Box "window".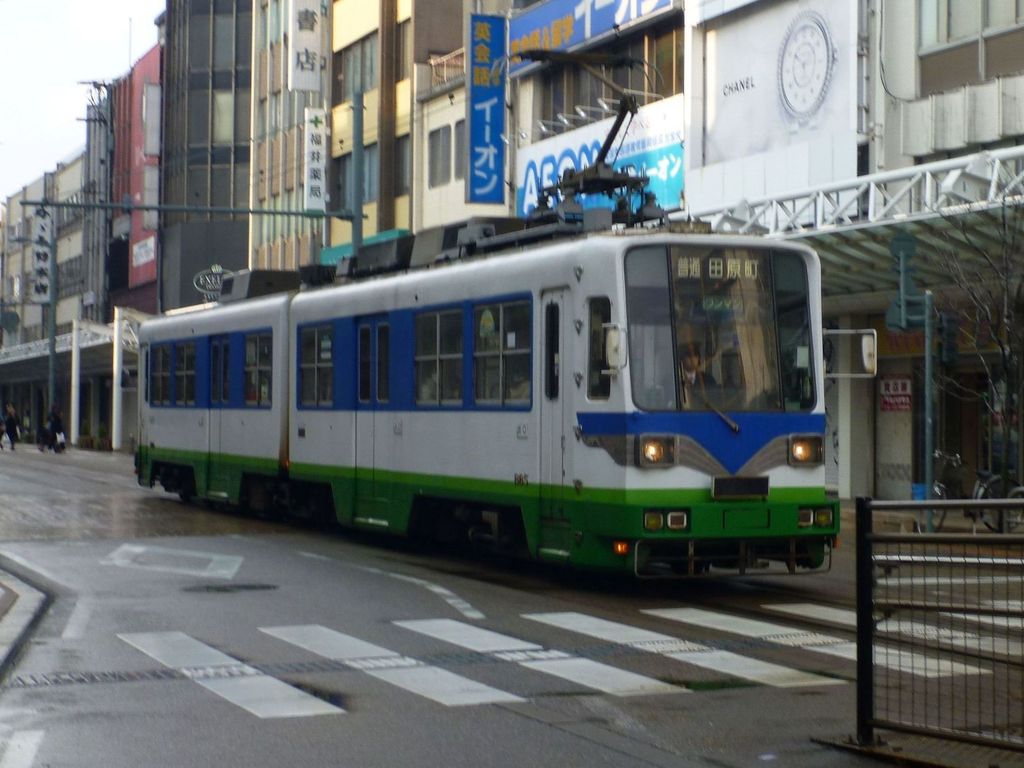
bbox=[234, 86, 255, 145].
